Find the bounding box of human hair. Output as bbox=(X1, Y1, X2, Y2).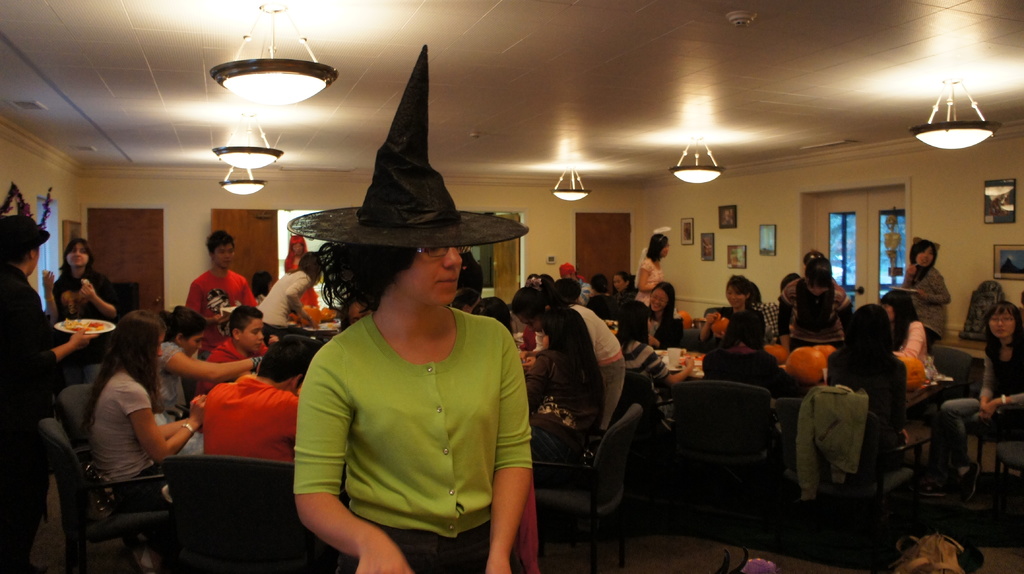
bbox=(748, 280, 761, 302).
